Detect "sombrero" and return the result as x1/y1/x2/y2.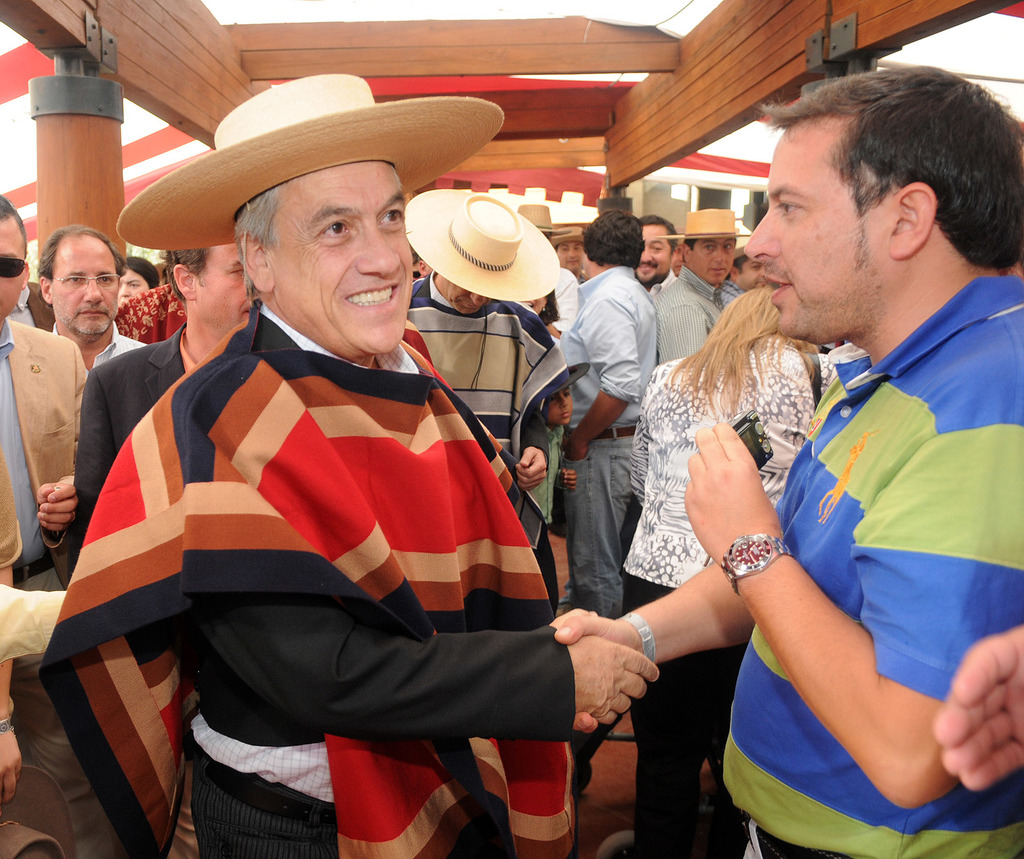
405/187/561/299.
